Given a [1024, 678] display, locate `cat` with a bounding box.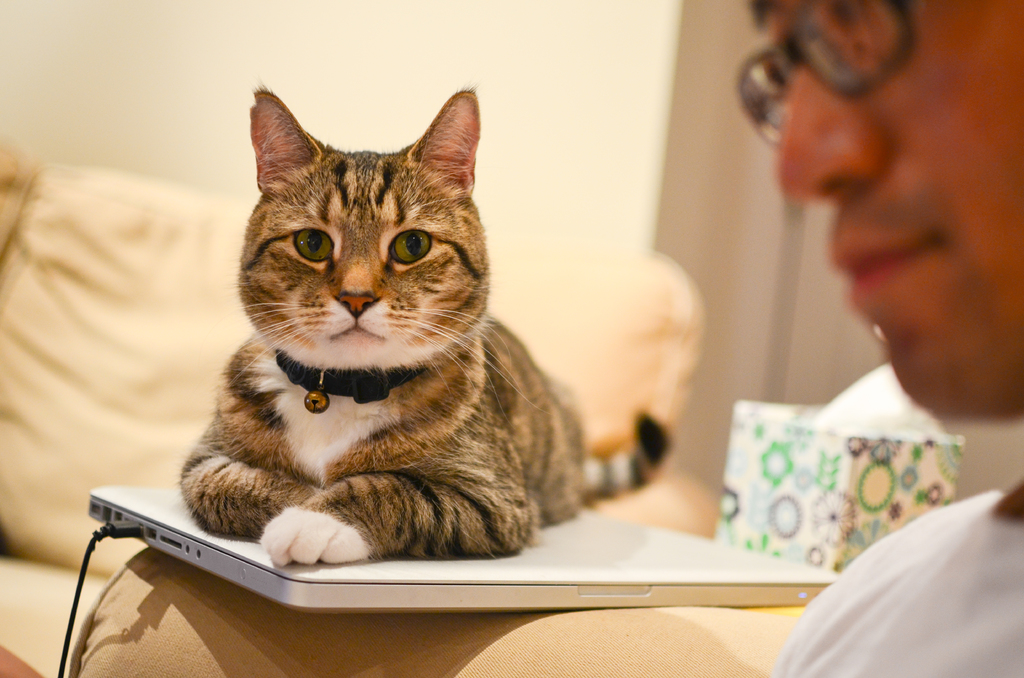
Located: bbox(177, 79, 674, 571).
